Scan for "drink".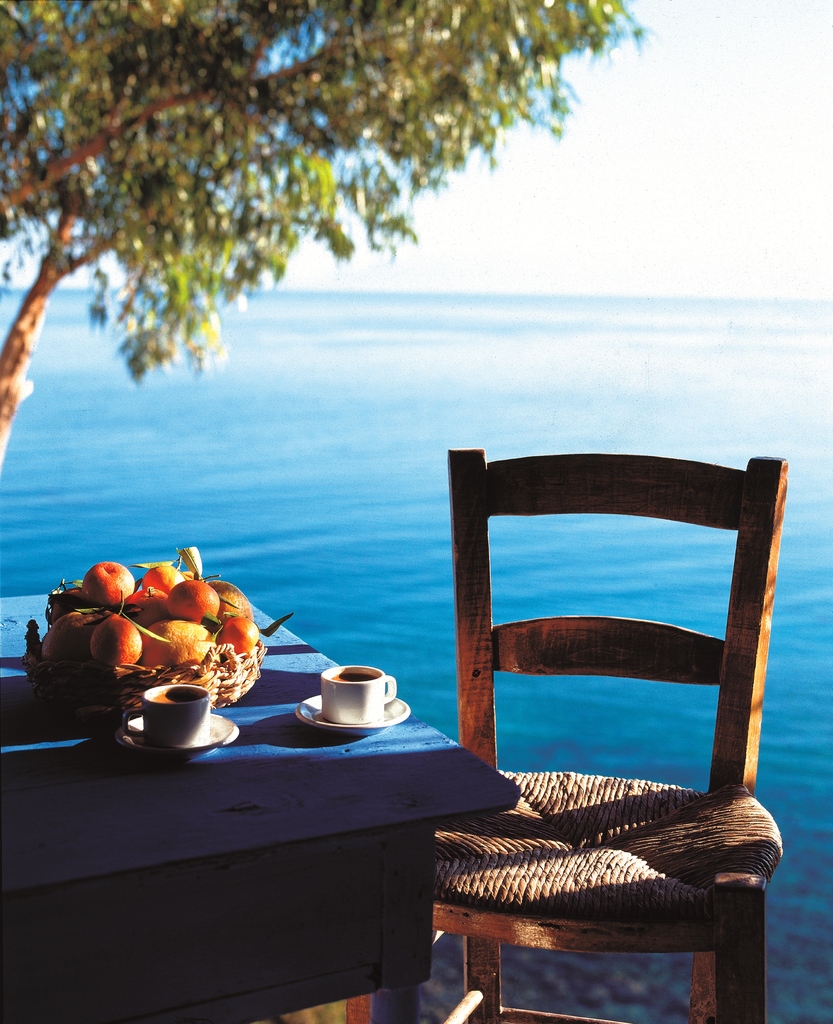
Scan result: <bbox>152, 692, 198, 698</bbox>.
